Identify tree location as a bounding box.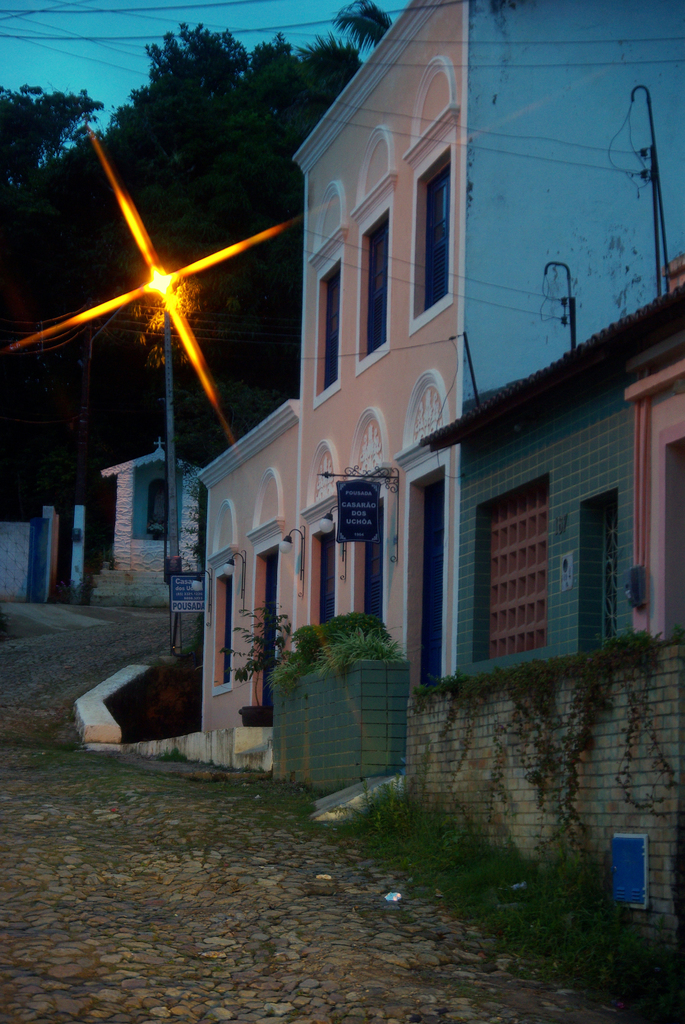
box=[0, 84, 103, 181].
